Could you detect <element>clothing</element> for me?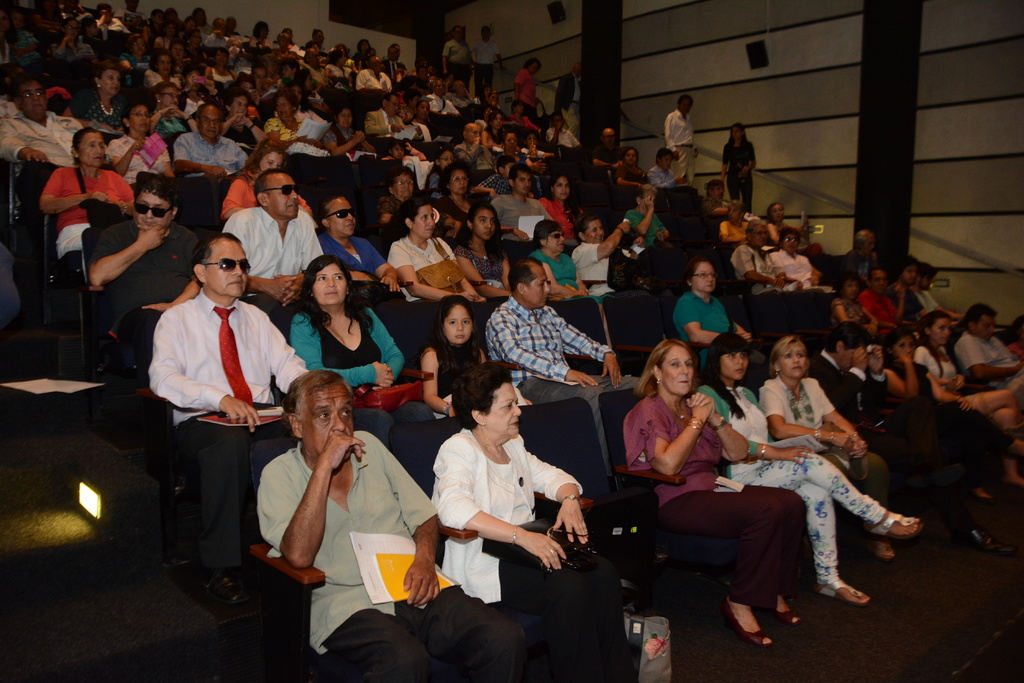
Detection result: x1=64 y1=5 x2=77 y2=17.
